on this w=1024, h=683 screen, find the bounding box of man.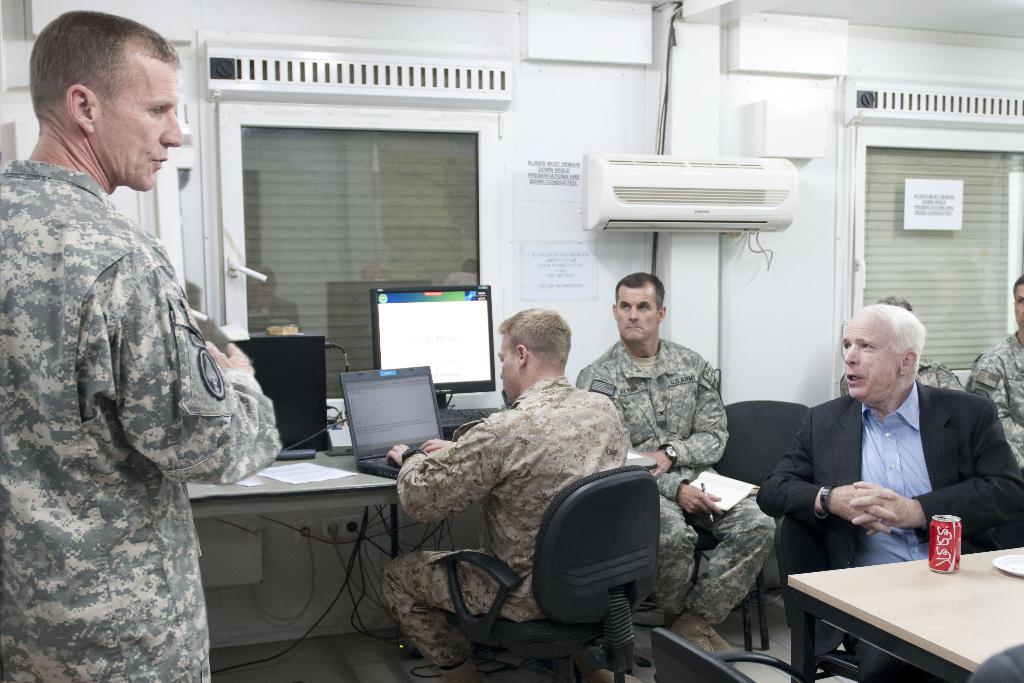
Bounding box: <region>837, 282, 973, 408</region>.
